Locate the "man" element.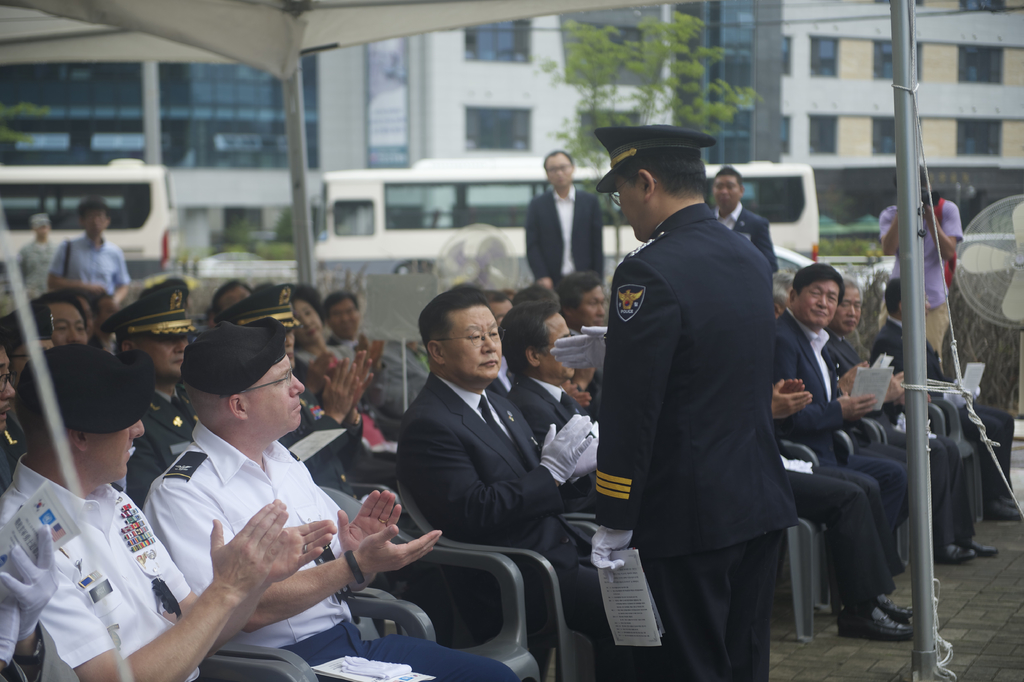
Element bbox: 0/299/42/382.
